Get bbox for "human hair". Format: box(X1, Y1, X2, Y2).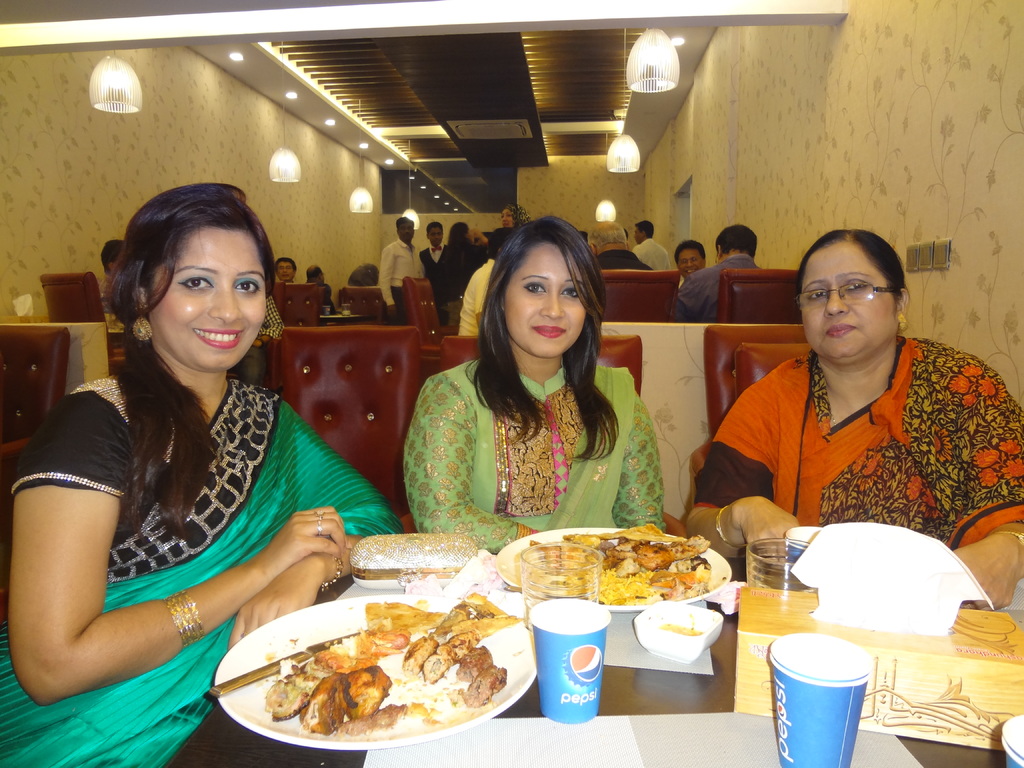
box(100, 239, 124, 273).
